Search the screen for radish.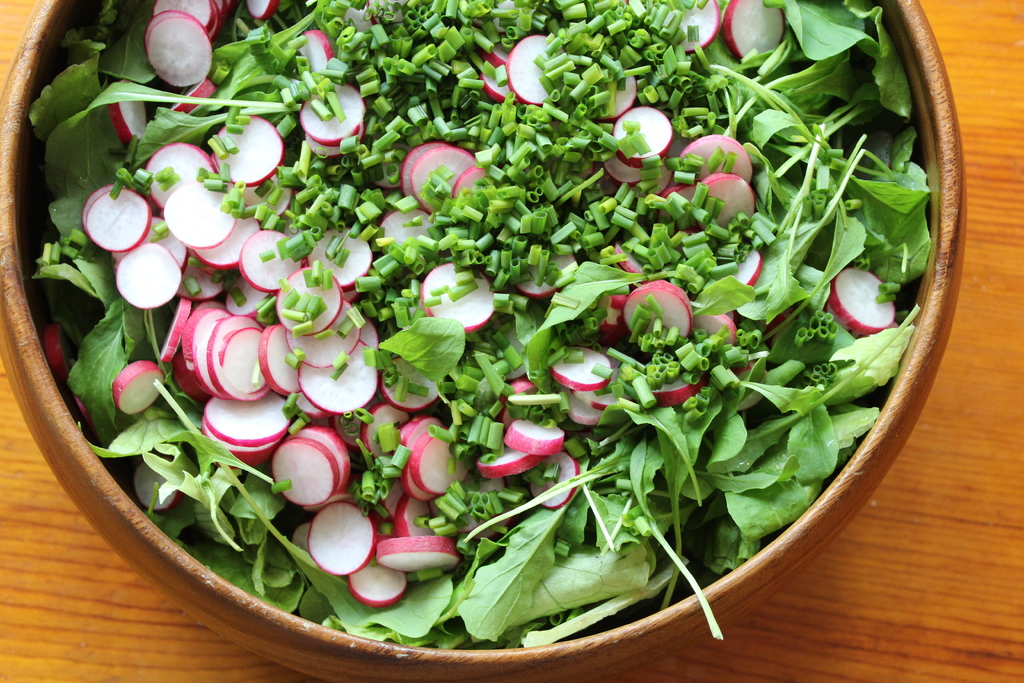
Found at BBox(157, 173, 243, 249).
